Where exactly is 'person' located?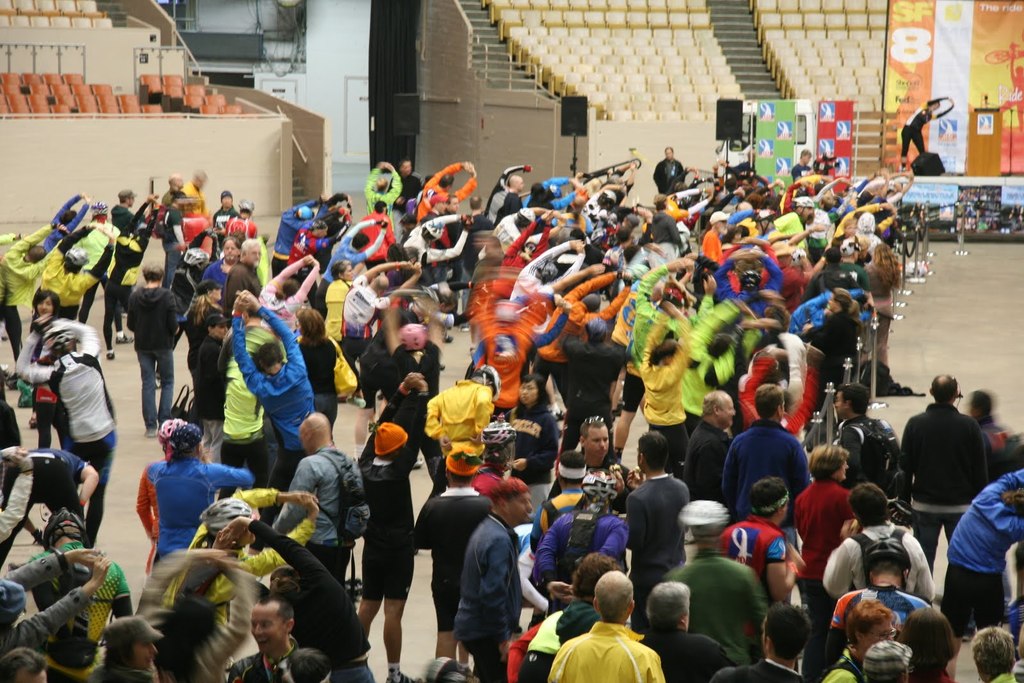
Its bounding box is (417,461,472,655).
